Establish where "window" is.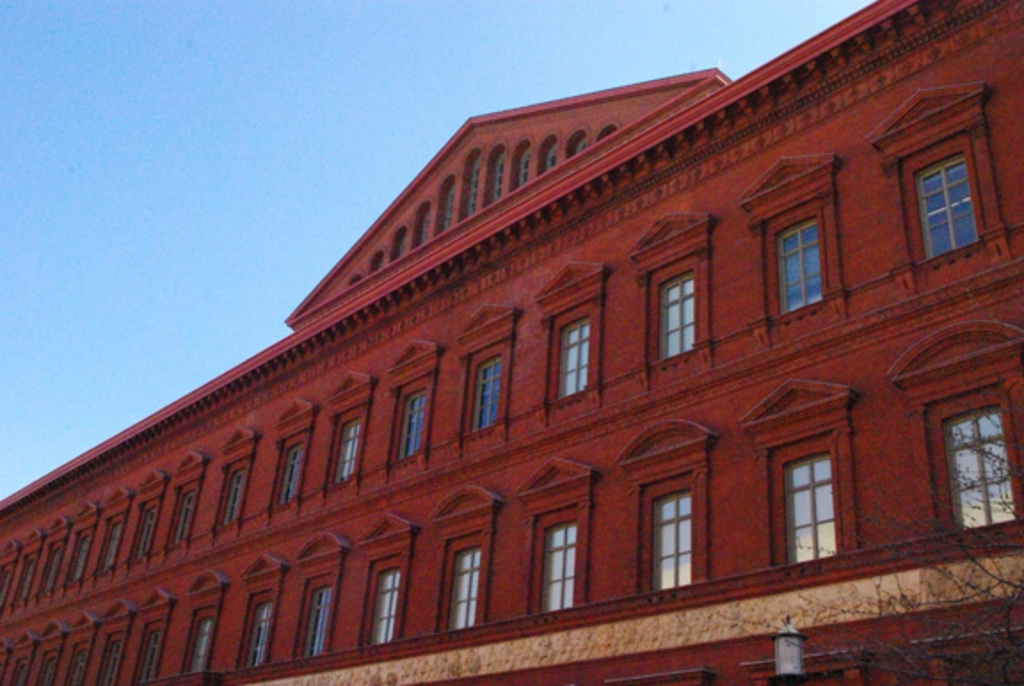
Established at 444,546,482,627.
